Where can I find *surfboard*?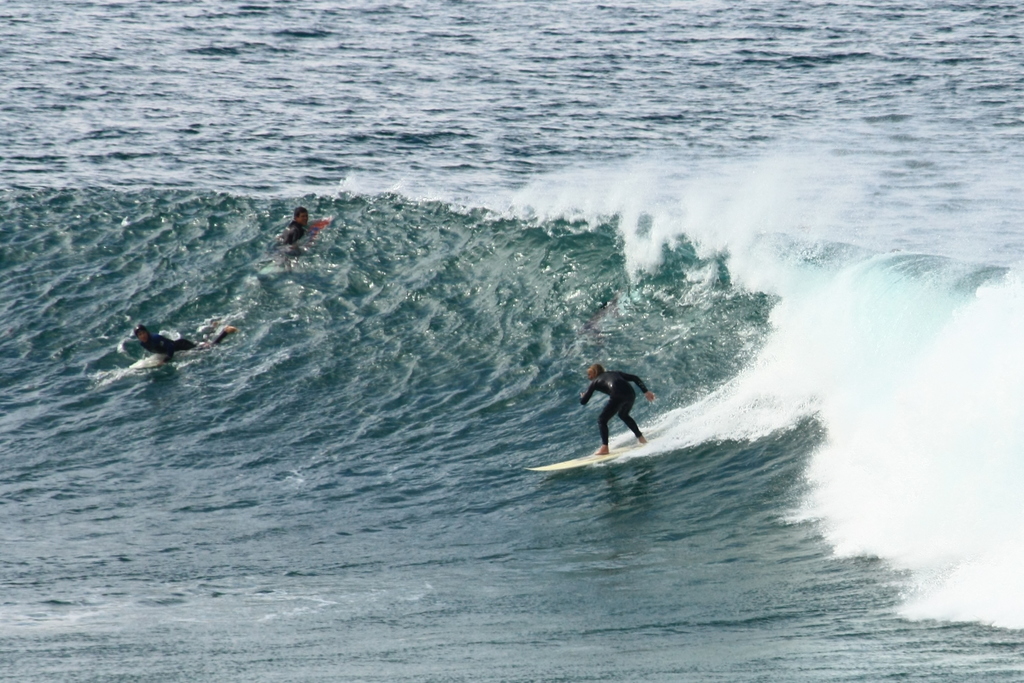
You can find it at rect(528, 447, 632, 476).
